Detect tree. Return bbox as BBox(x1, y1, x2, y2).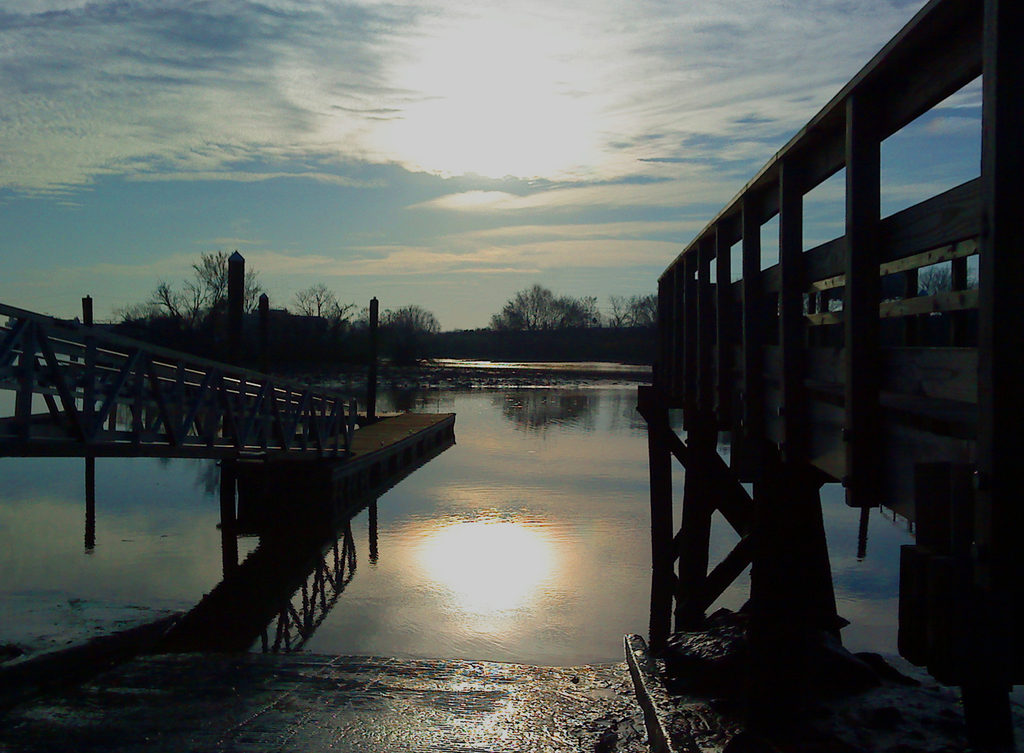
BBox(161, 245, 261, 327).
